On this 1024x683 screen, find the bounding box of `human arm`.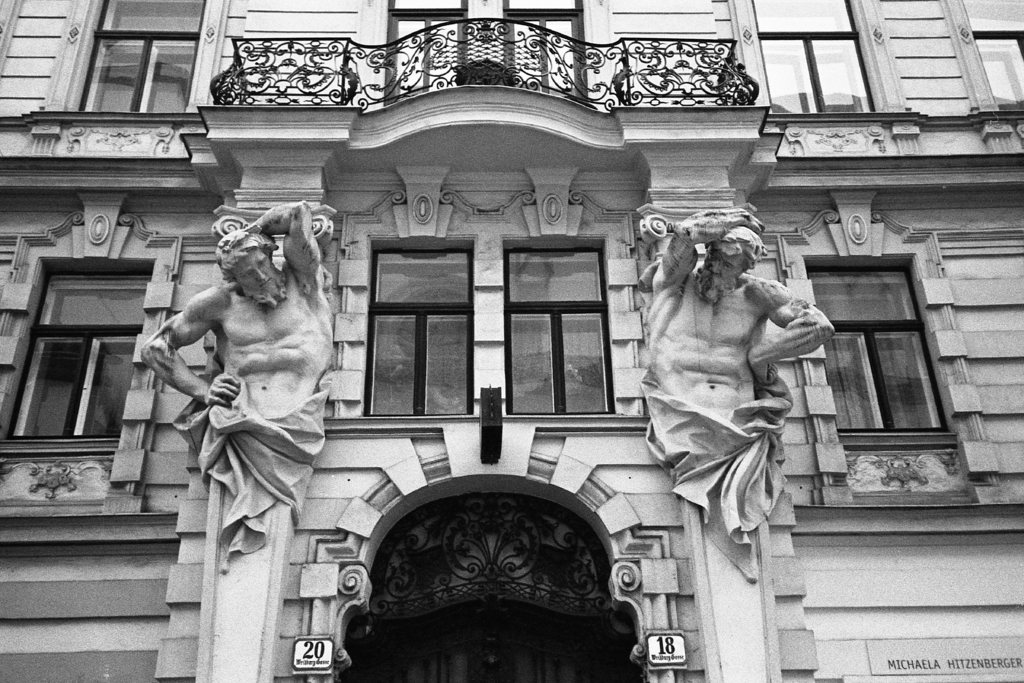
Bounding box: bbox=[659, 205, 774, 288].
